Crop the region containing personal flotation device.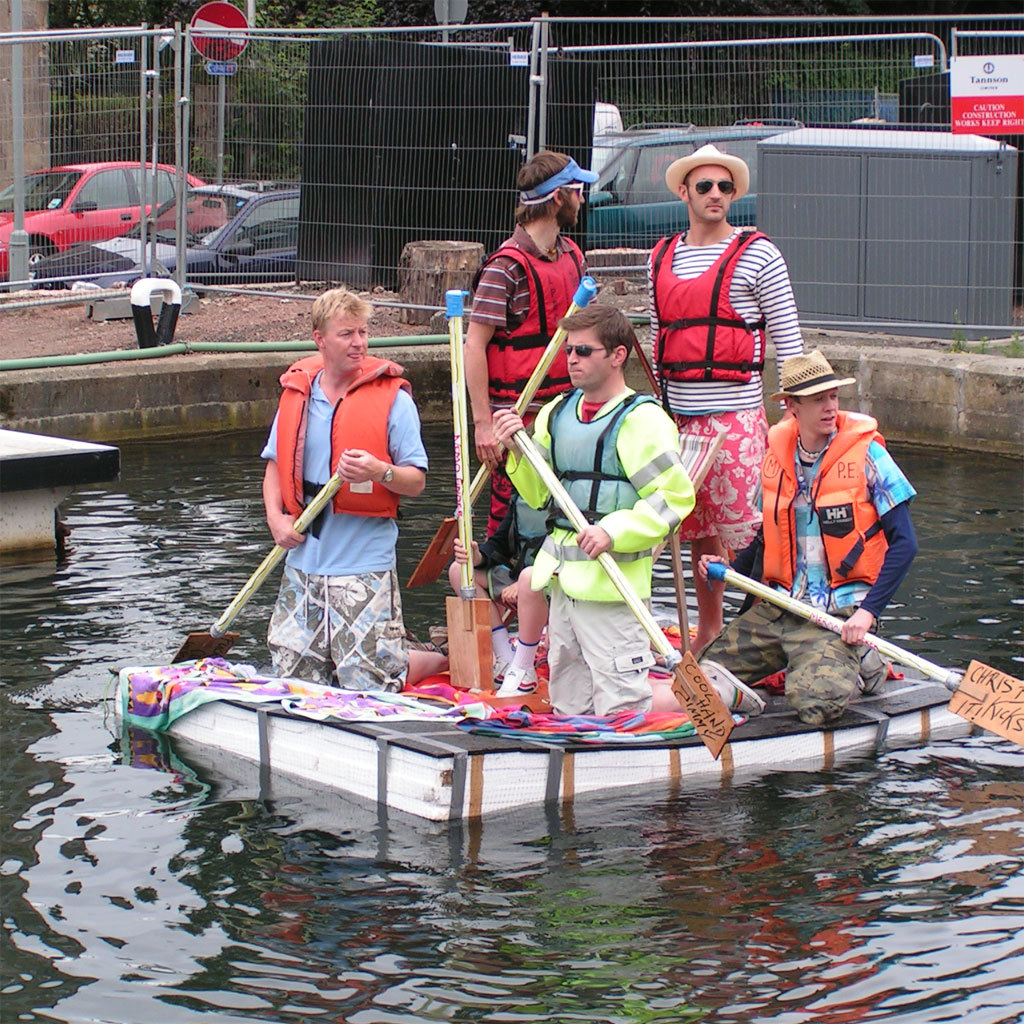
Crop region: [left=742, top=399, right=893, bottom=598].
